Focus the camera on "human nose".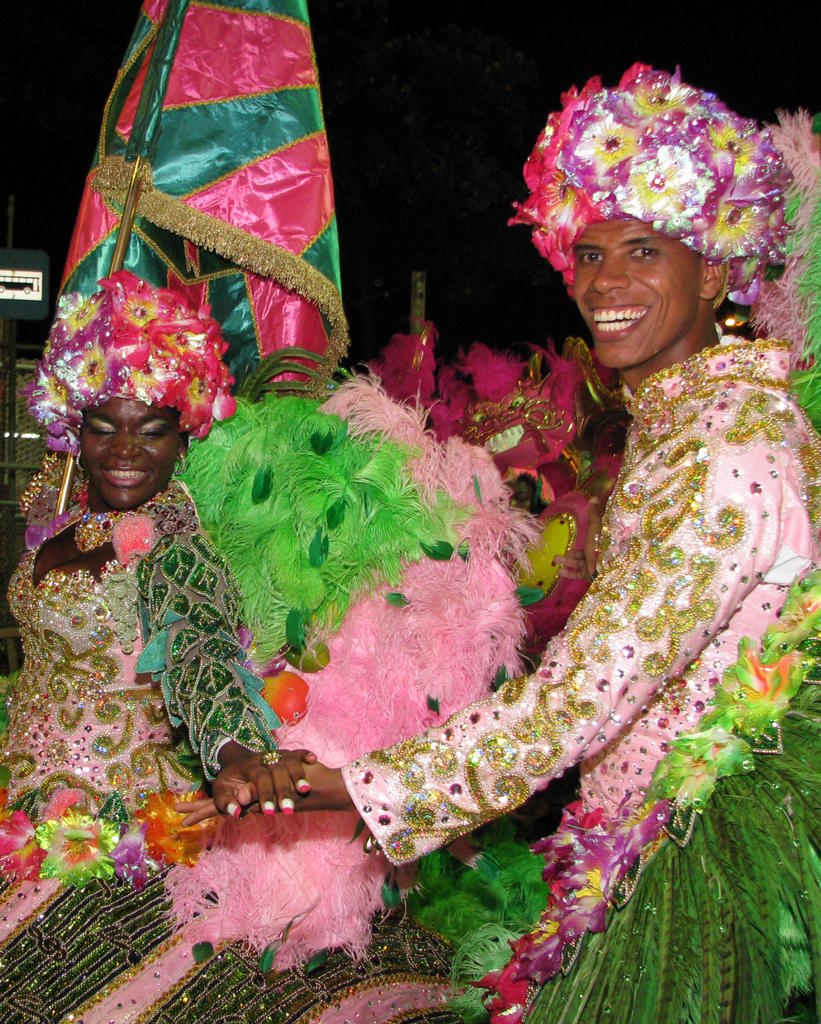
Focus region: <box>108,428,142,461</box>.
